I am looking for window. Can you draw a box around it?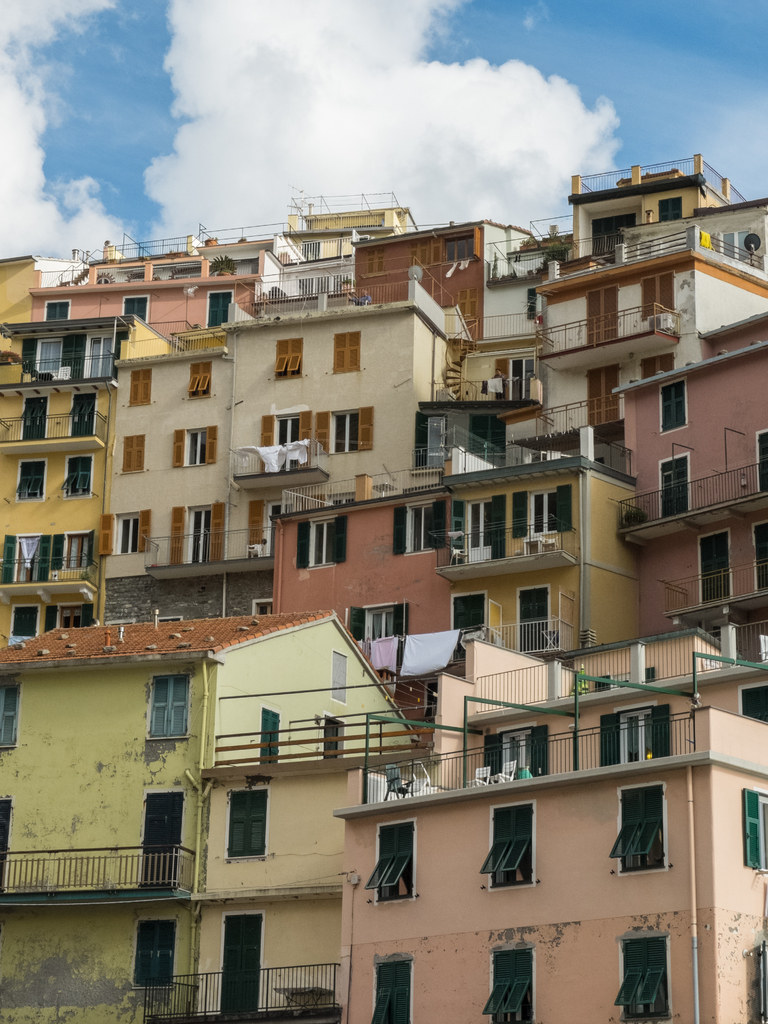
Sure, the bounding box is x1=228, y1=785, x2=263, y2=860.
